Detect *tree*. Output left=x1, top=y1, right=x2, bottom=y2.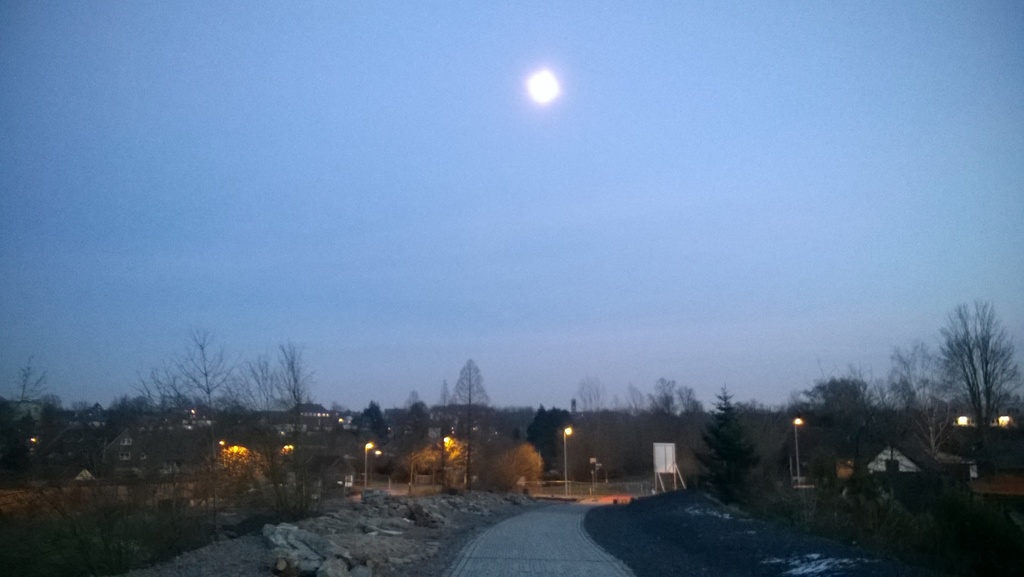
left=438, top=358, right=502, bottom=487.
